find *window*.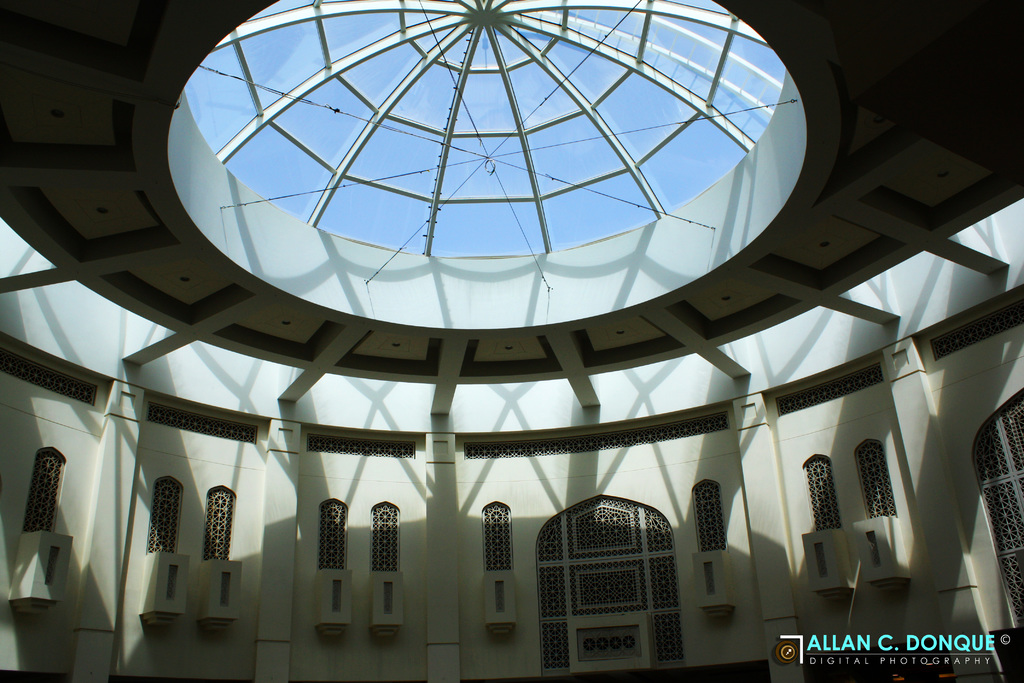
[315,501,346,572].
